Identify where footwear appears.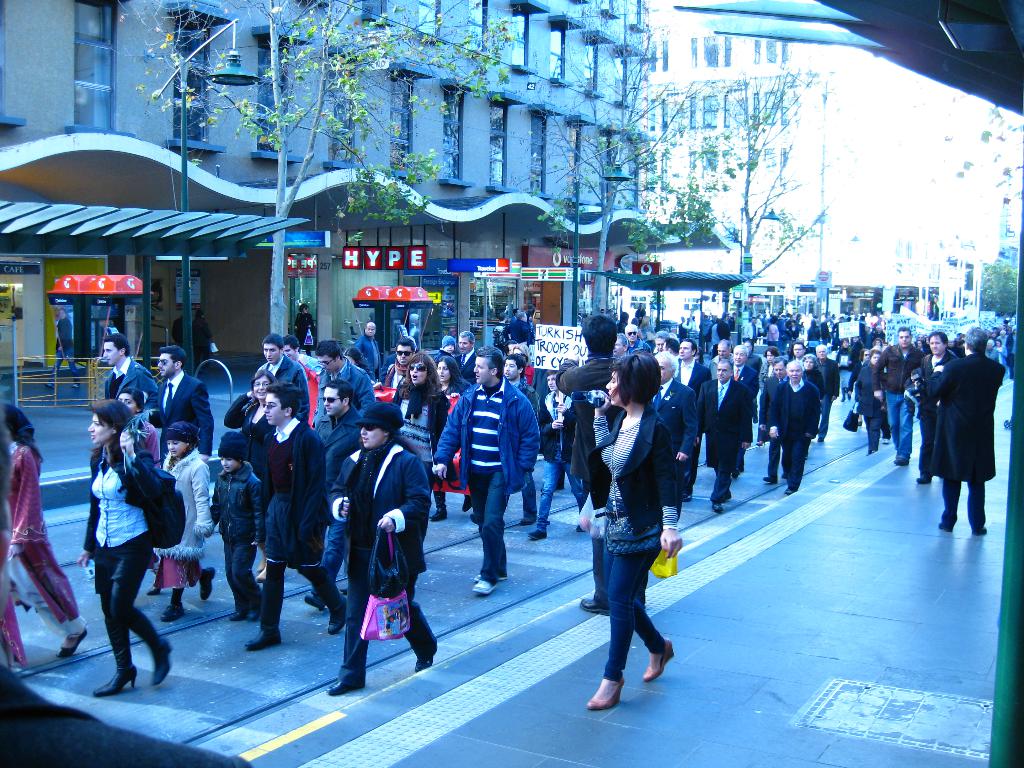
Appears at pyautogui.locateOnScreen(412, 621, 440, 674).
